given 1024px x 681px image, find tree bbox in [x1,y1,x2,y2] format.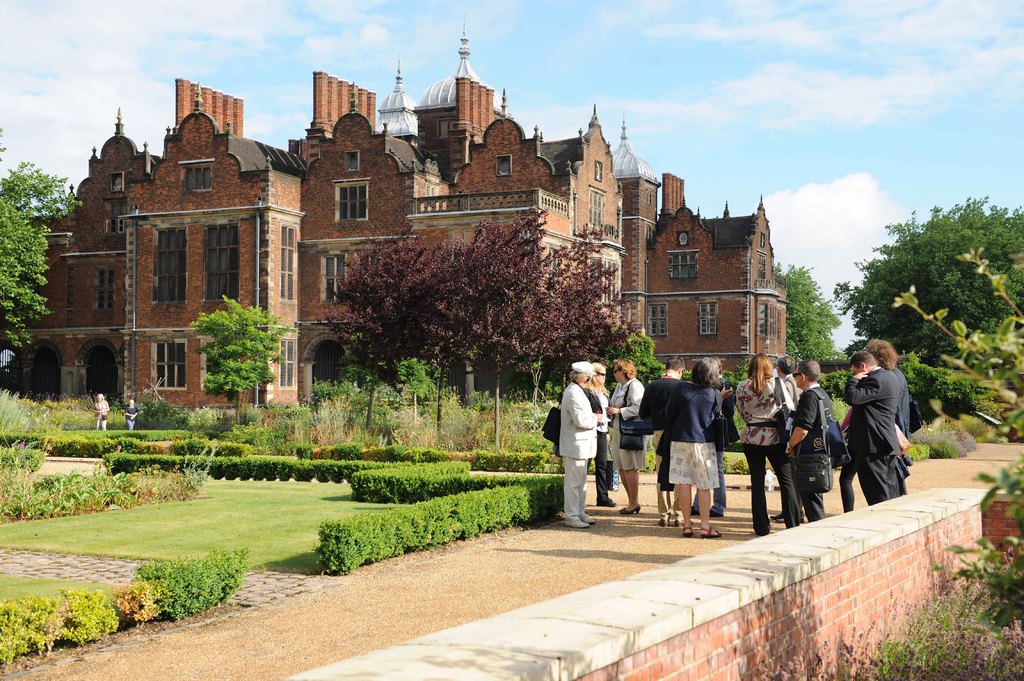
[886,243,1023,680].
